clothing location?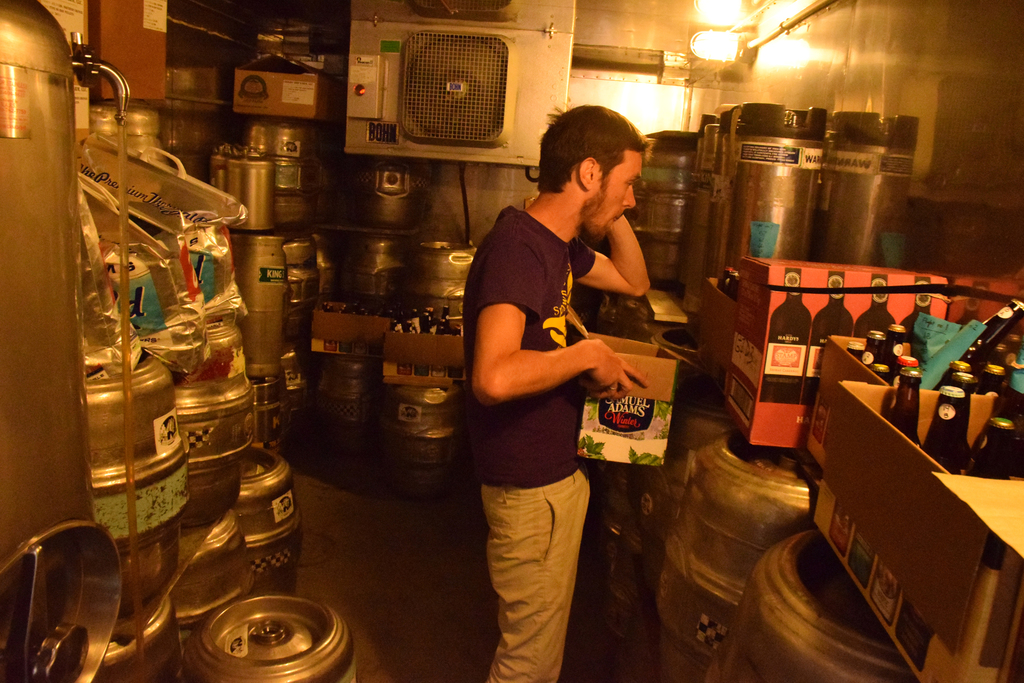
Rect(462, 206, 596, 682)
